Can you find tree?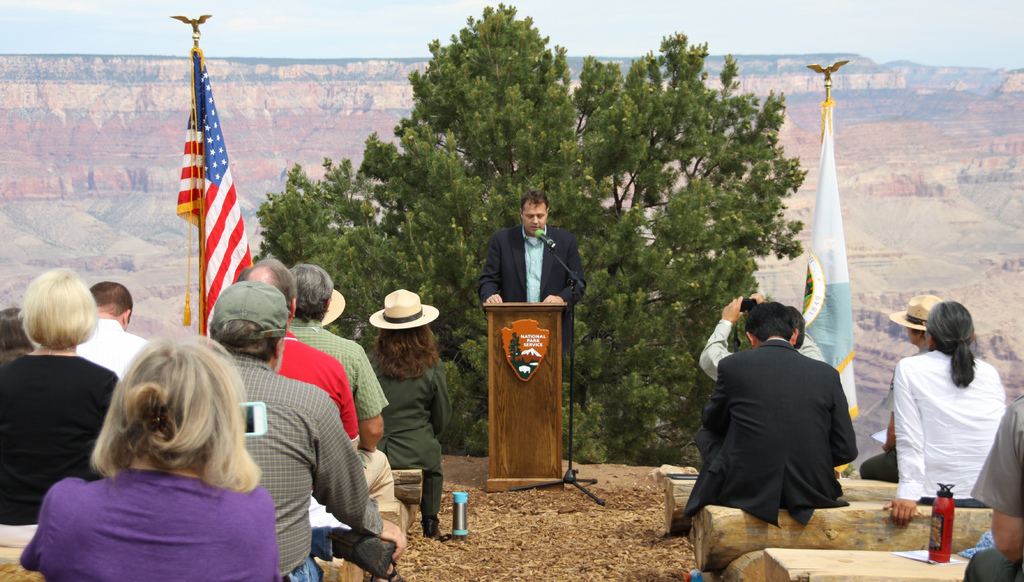
Yes, bounding box: pyautogui.locateOnScreen(269, 20, 799, 458).
